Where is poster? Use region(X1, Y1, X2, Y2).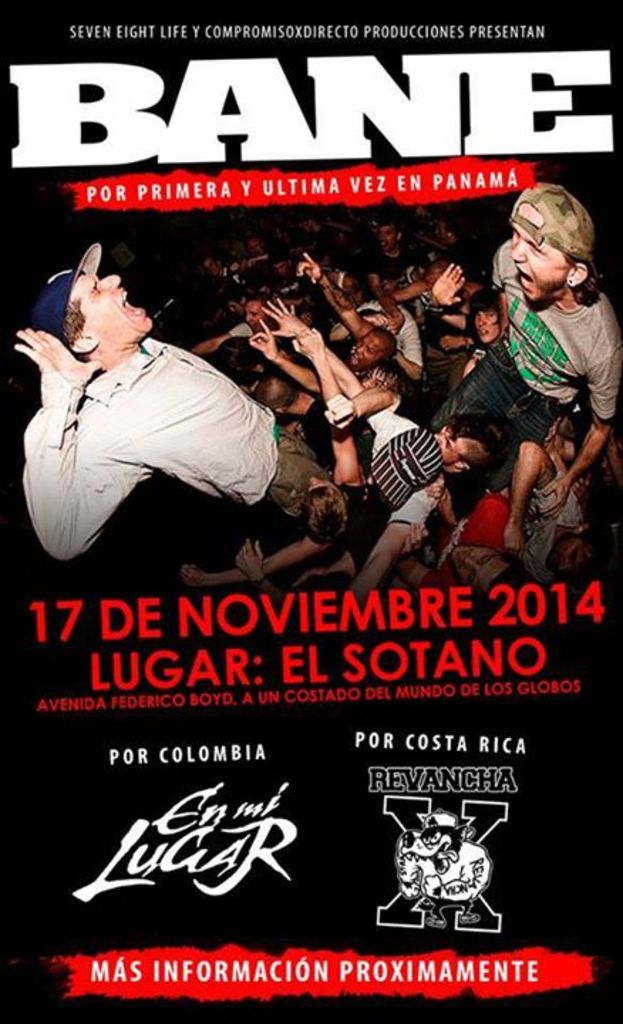
region(0, 0, 622, 1023).
